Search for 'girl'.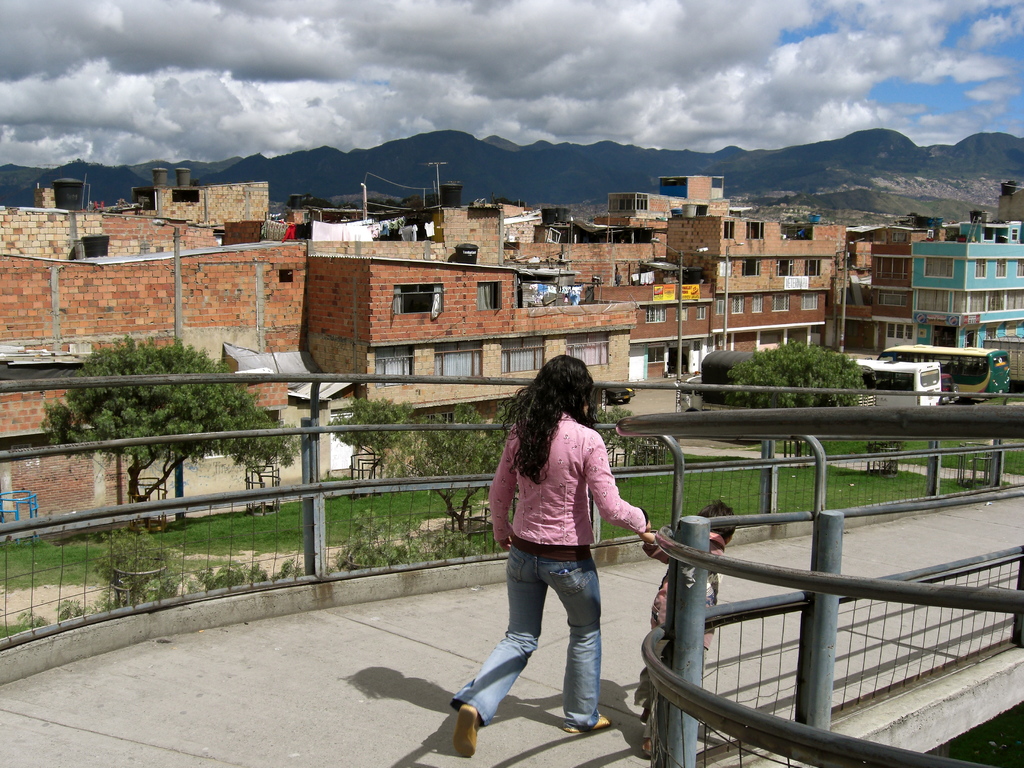
Found at crop(448, 345, 652, 758).
